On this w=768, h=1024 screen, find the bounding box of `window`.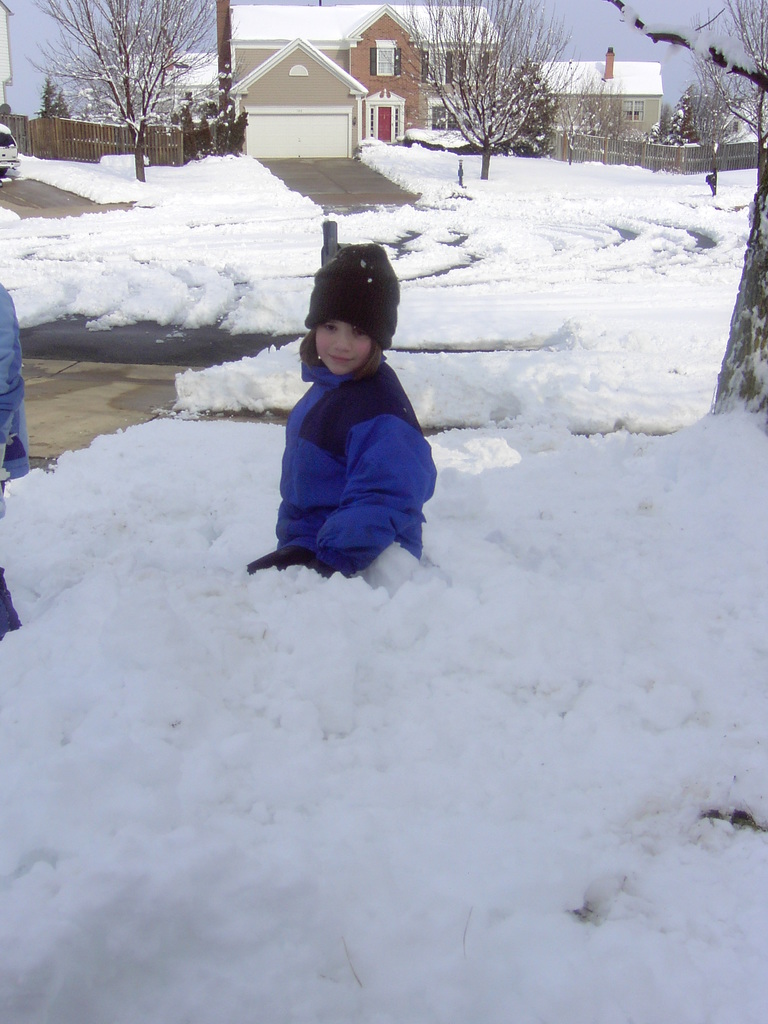
Bounding box: Rect(618, 100, 643, 123).
